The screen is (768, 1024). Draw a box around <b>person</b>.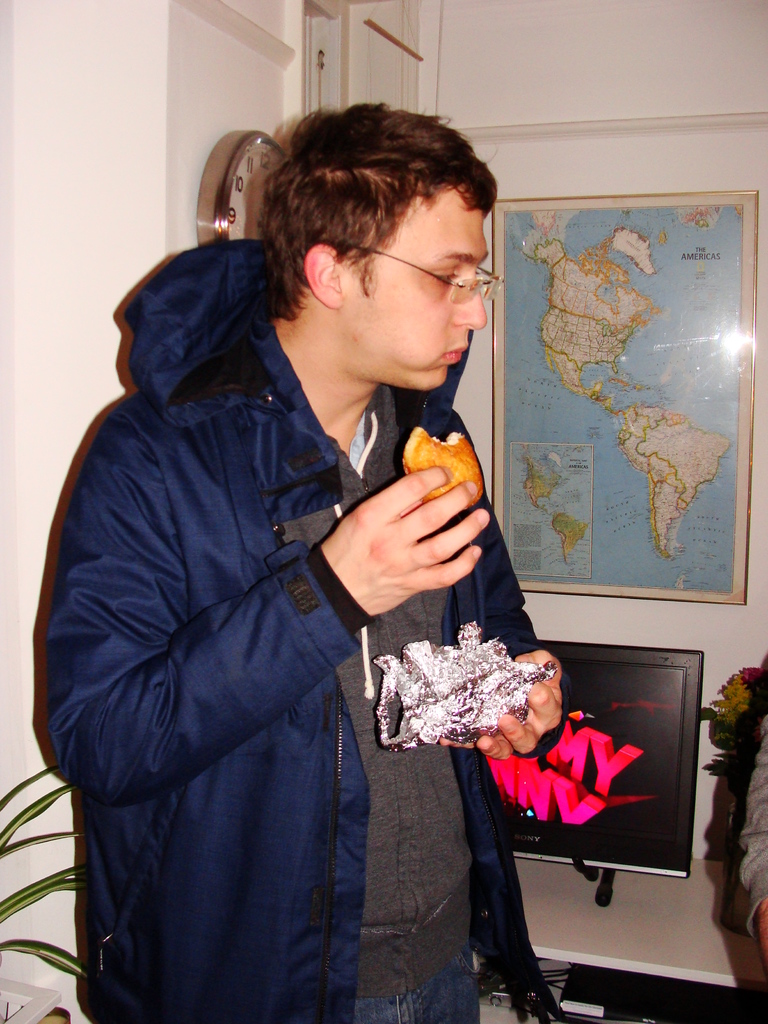
54/89/568/1023.
